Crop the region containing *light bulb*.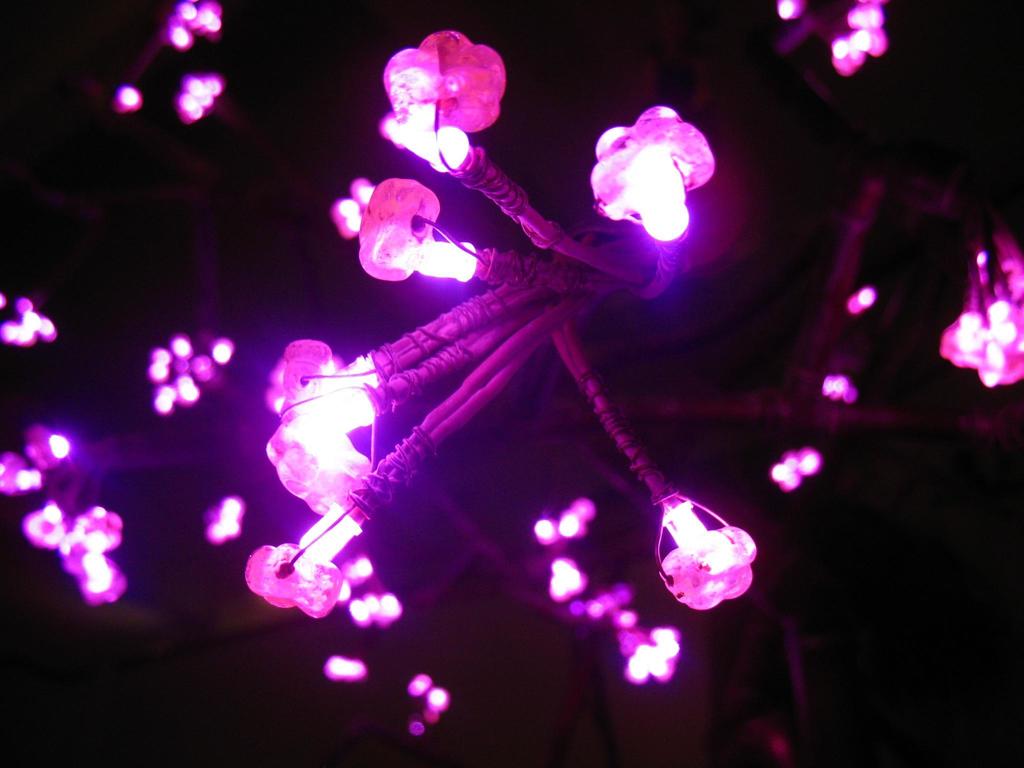
Crop region: 940:227:1023:387.
